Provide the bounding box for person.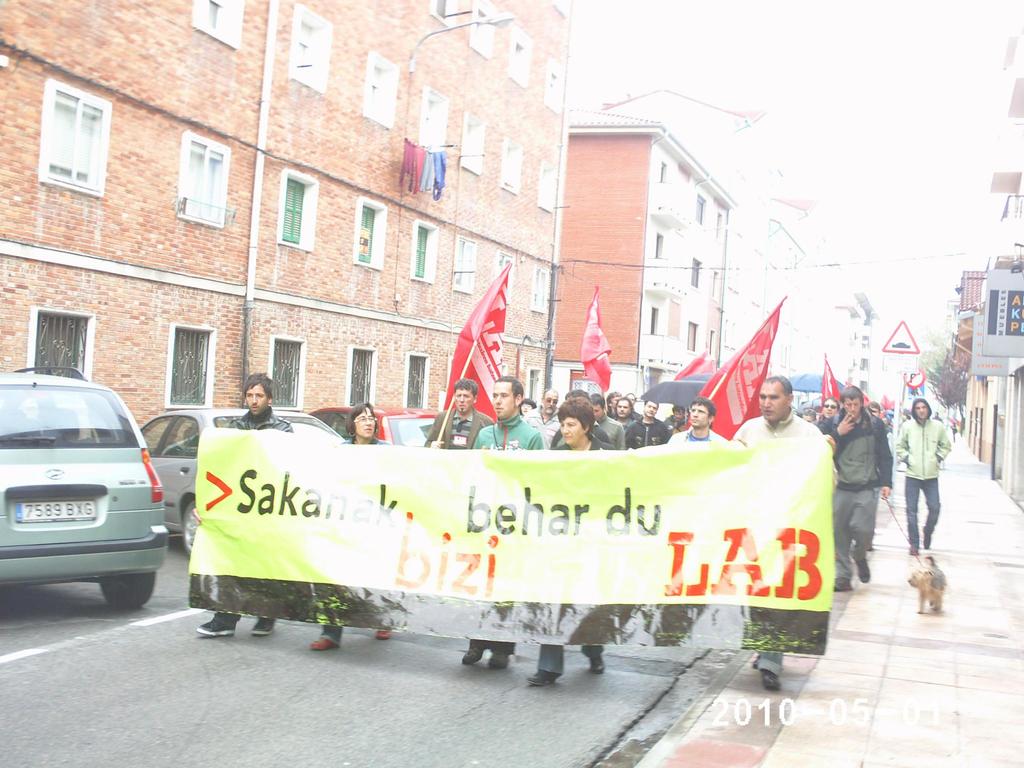
895:399:949:557.
